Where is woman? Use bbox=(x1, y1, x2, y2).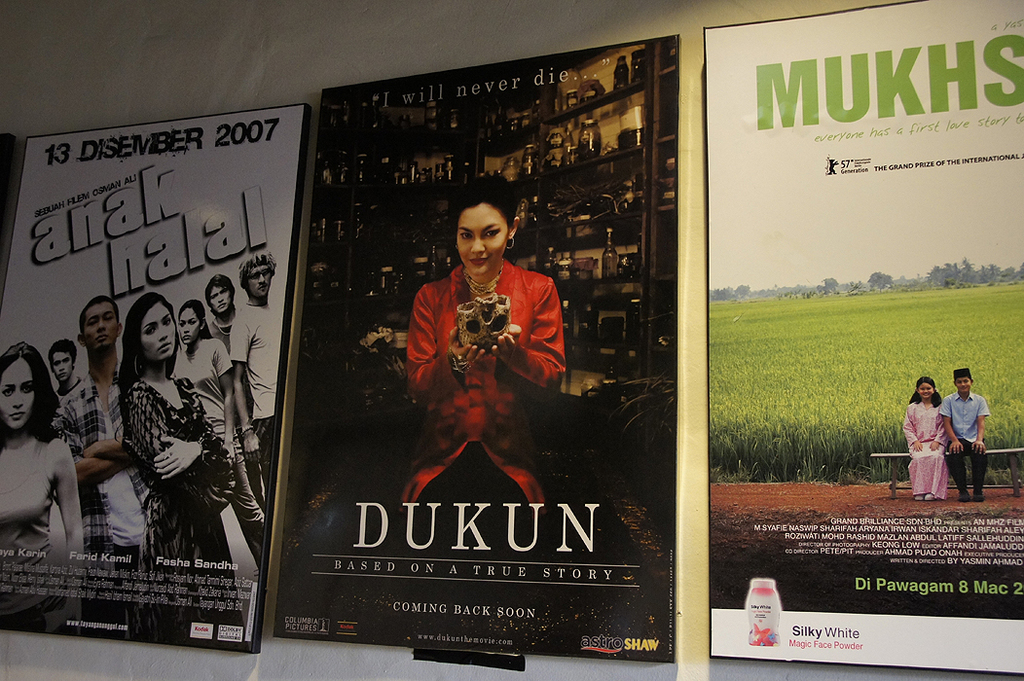
bbox=(172, 297, 268, 567).
